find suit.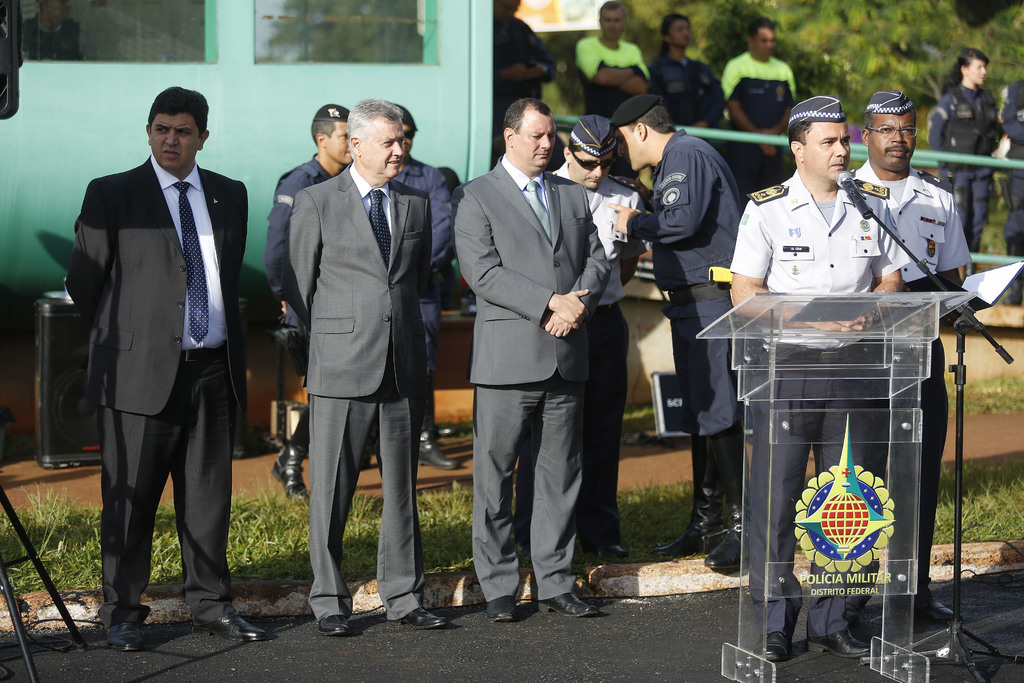
x1=268, y1=82, x2=433, y2=622.
